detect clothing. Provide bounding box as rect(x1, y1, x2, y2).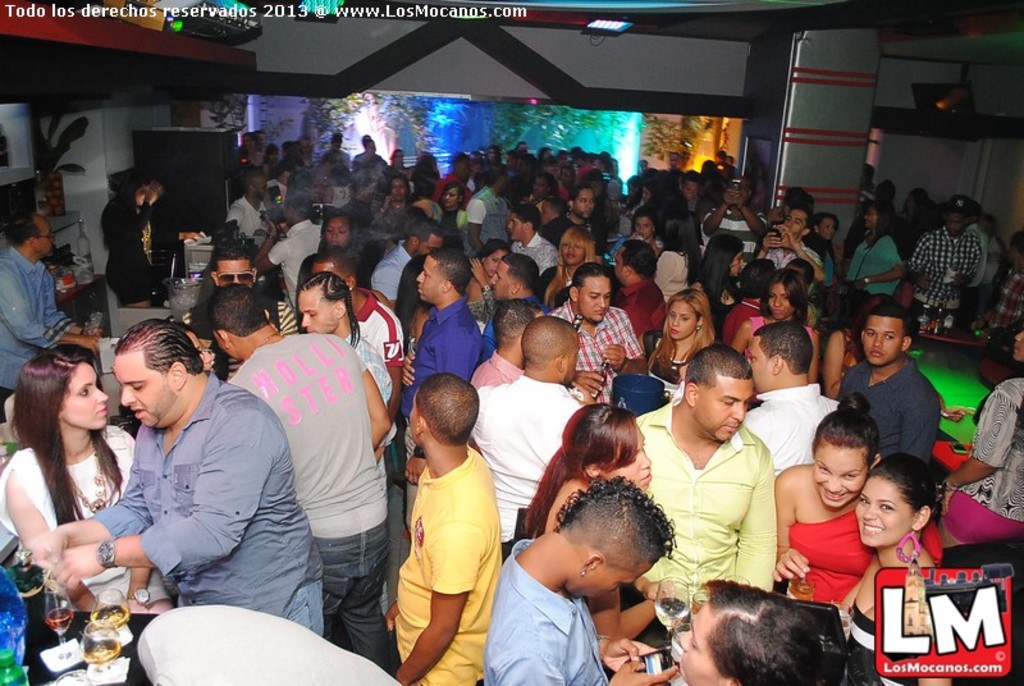
rect(634, 395, 777, 609).
